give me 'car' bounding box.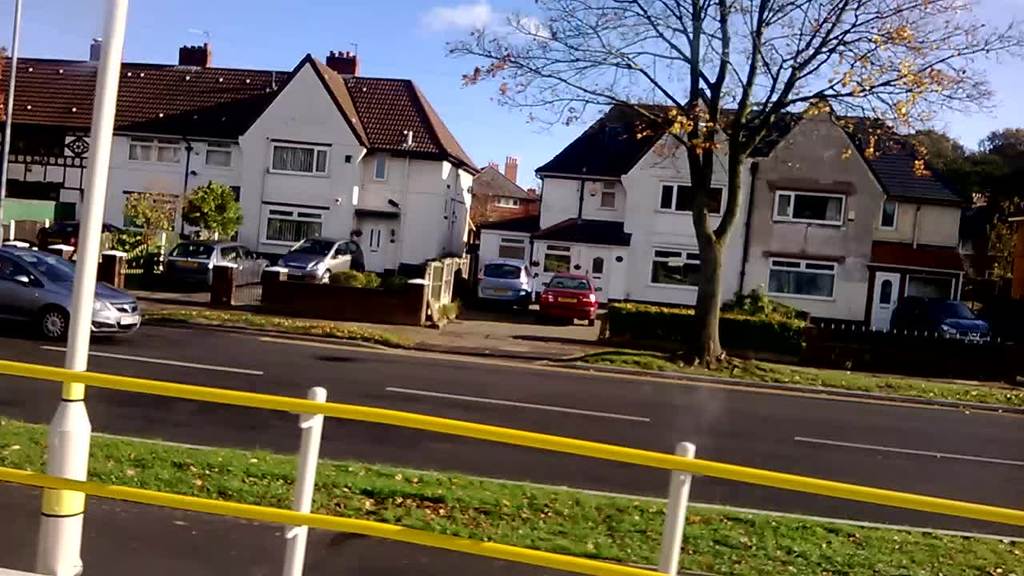
region(31, 211, 150, 272).
